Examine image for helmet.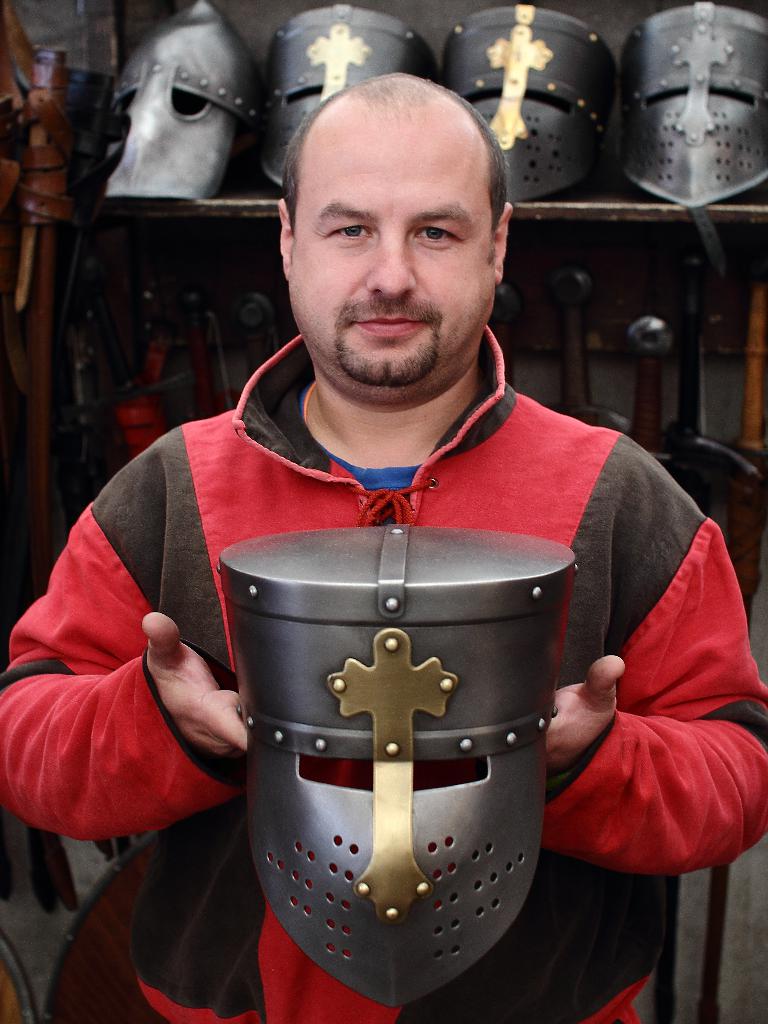
Examination result: 265, 3, 438, 194.
